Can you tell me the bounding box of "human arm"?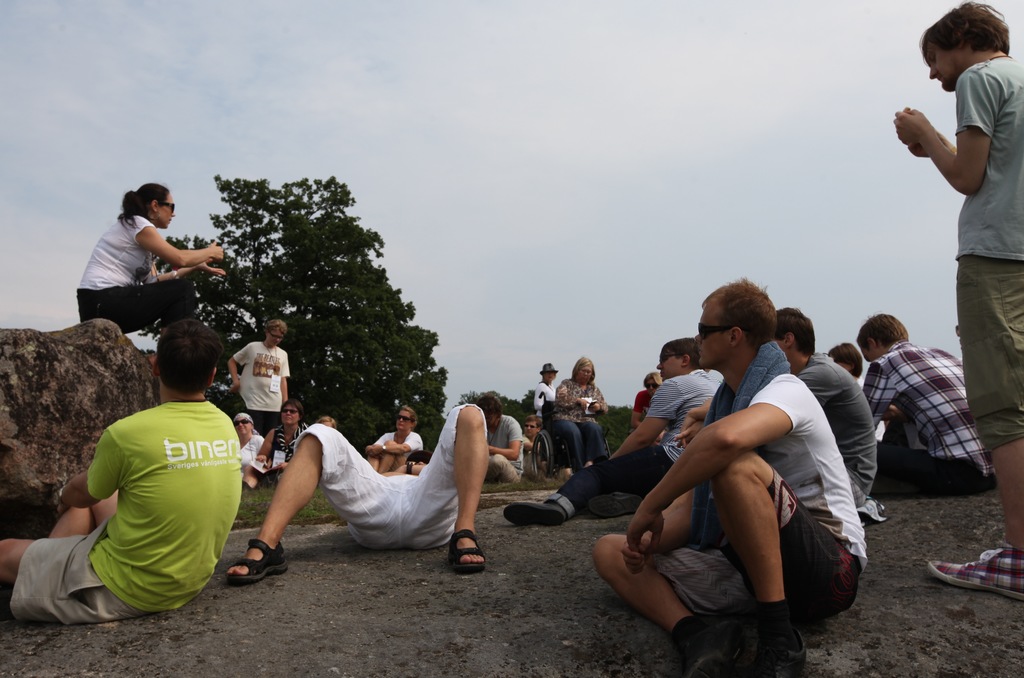
Rect(847, 372, 884, 428).
